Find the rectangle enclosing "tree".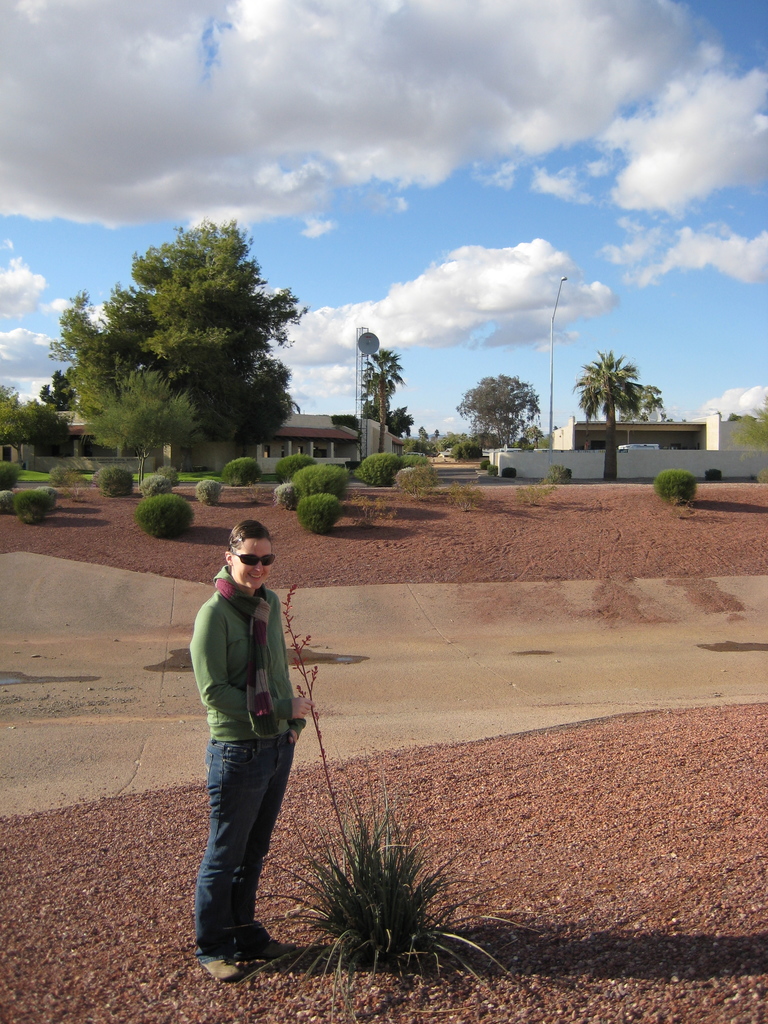
[619,380,661,422].
